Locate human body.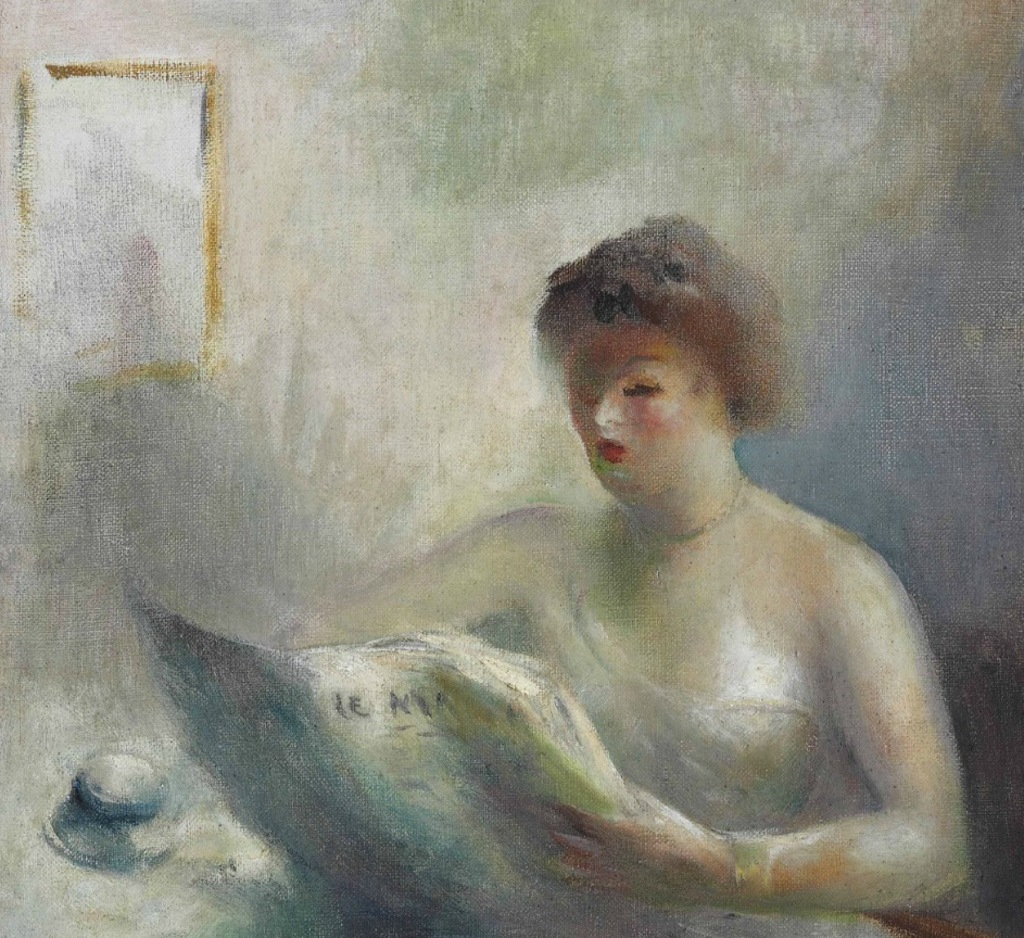
Bounding box: bbox=(353, 261, 996, 916).
